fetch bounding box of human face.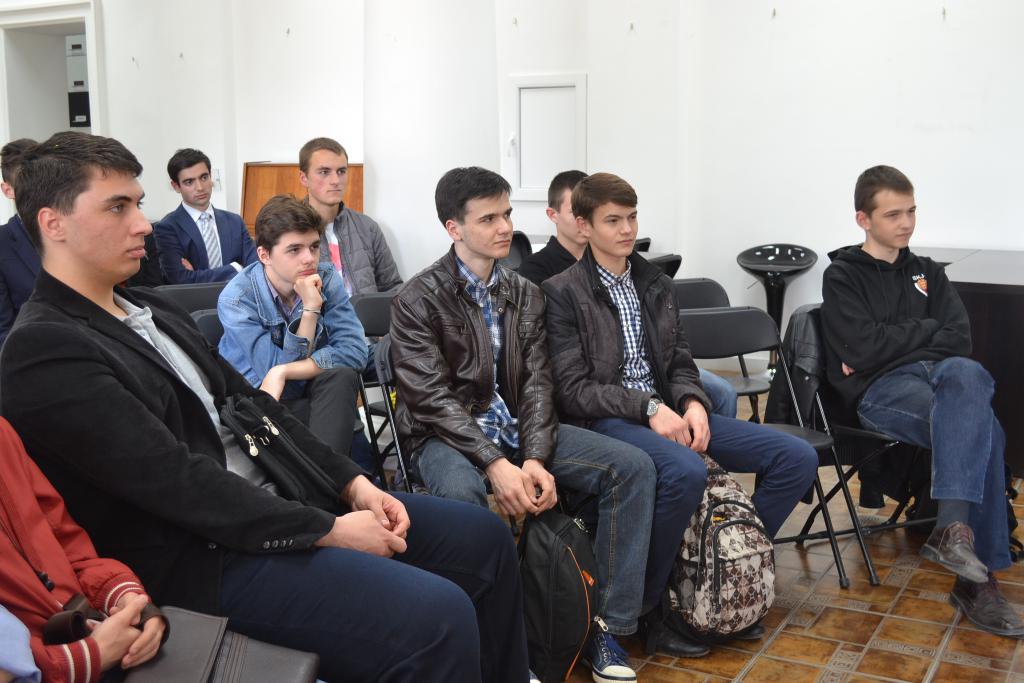
Bbox: box=[872, 193, 915, 251].
